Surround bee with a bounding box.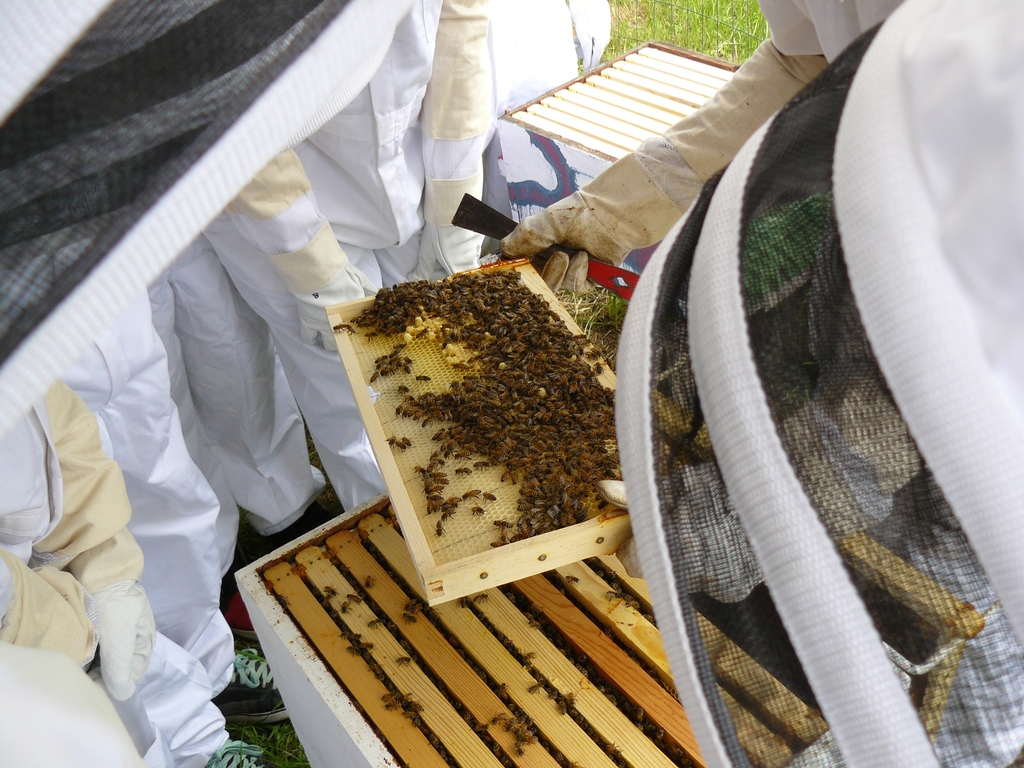
detection(356, 640, 376, 650).
